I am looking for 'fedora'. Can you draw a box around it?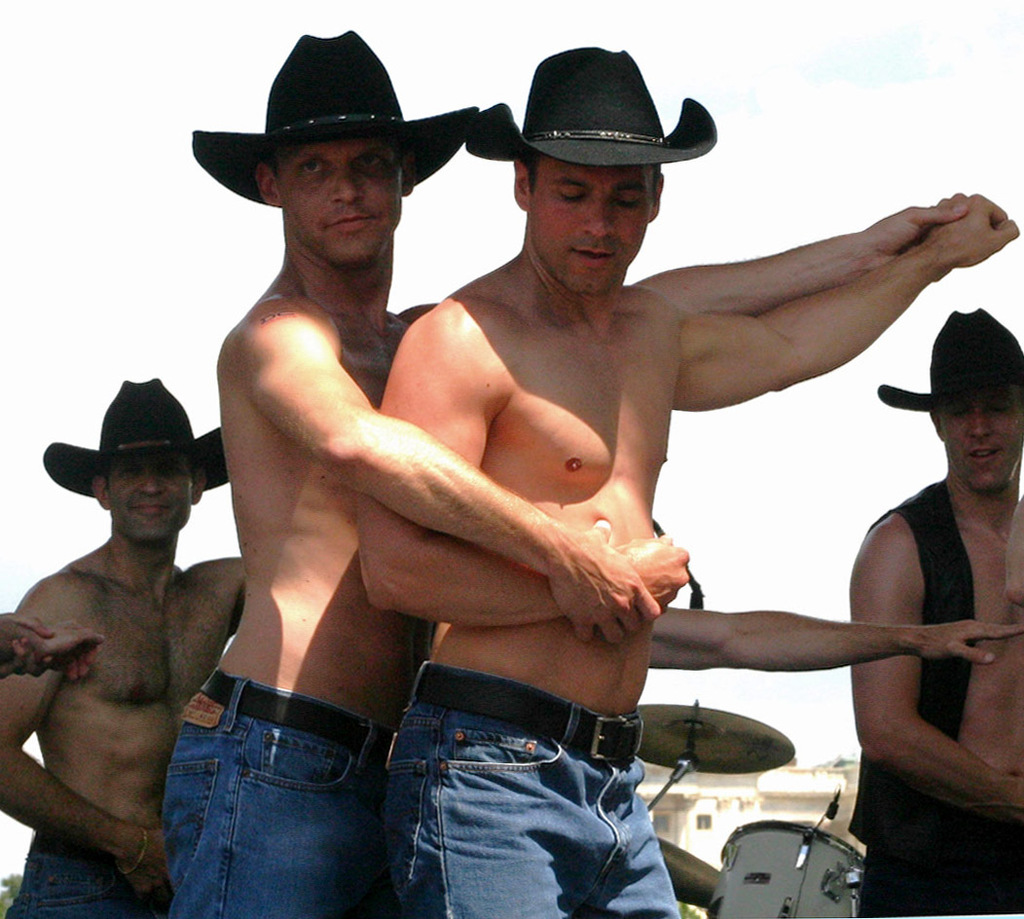
Sure, the bounding box is locate(191, 32, 483, 208).
